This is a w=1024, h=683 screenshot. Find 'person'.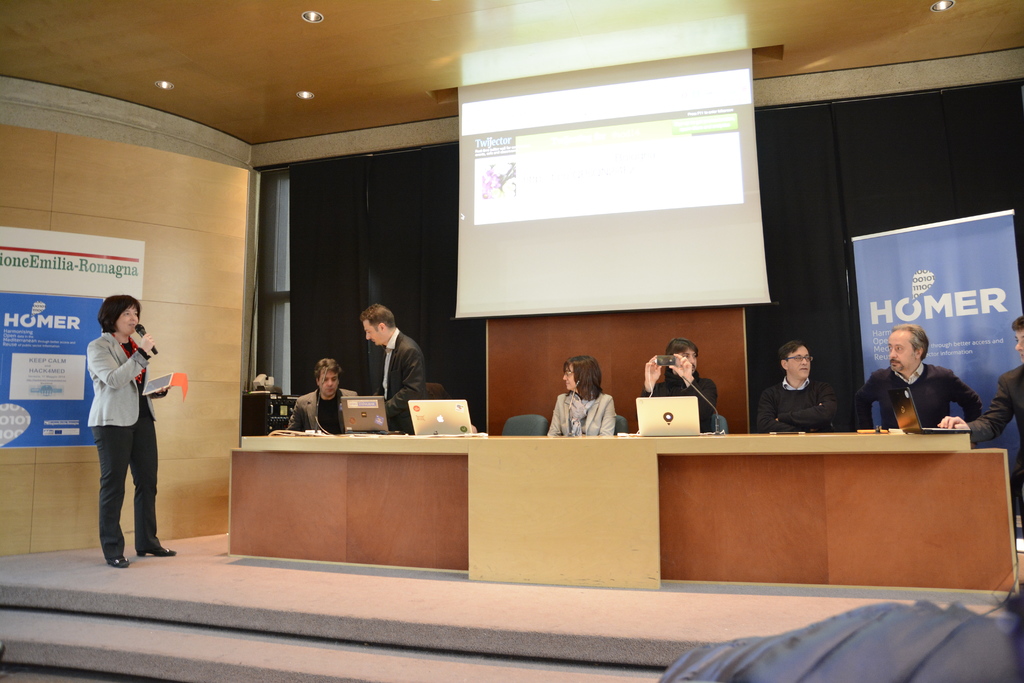
Bounding box: {"x1": 82, "y1": 281, "x2": 166, "y2": 568}.
